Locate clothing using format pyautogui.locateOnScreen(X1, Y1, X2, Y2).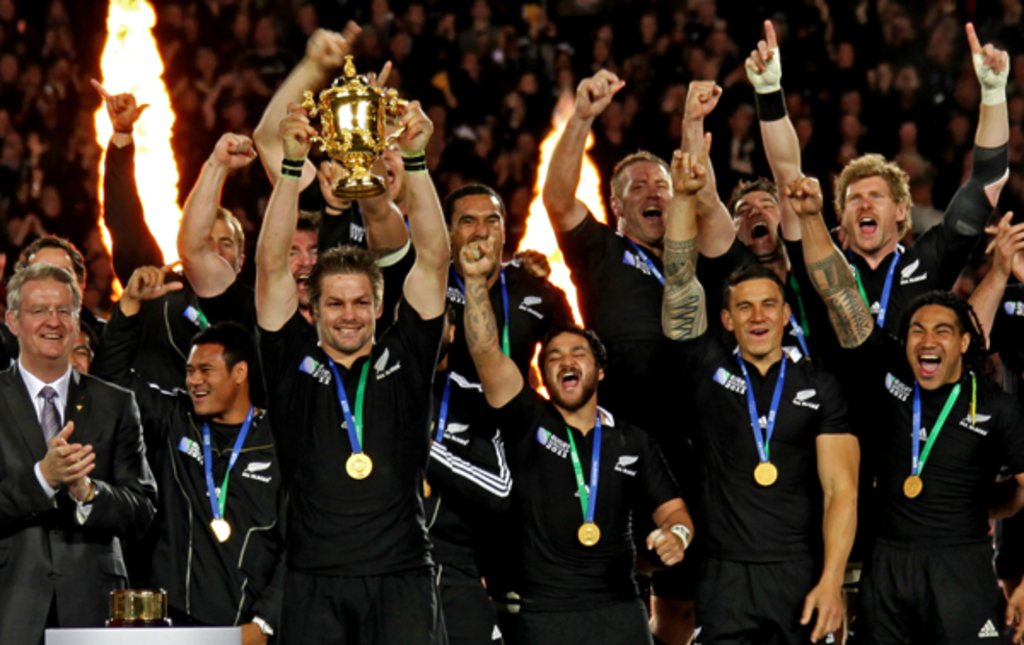
pyautogui.locateOnScreen(664, 322, 857, 555).
